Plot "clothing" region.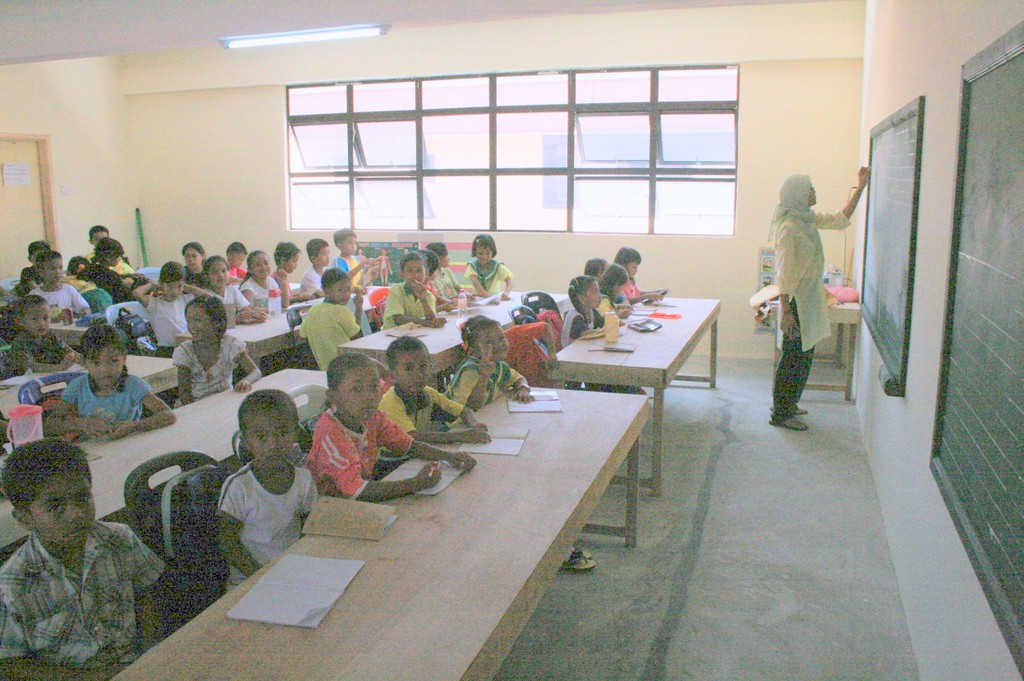
Plotted at Rect(424, 276, 438, 299).
